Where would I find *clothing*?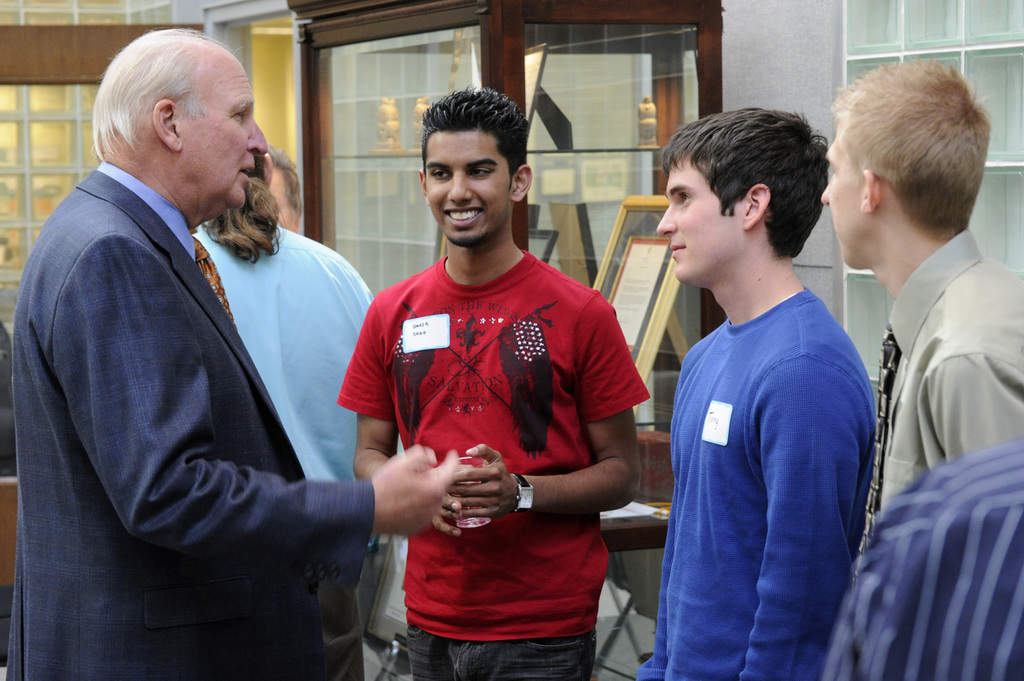
At 805:444:1023:680.
